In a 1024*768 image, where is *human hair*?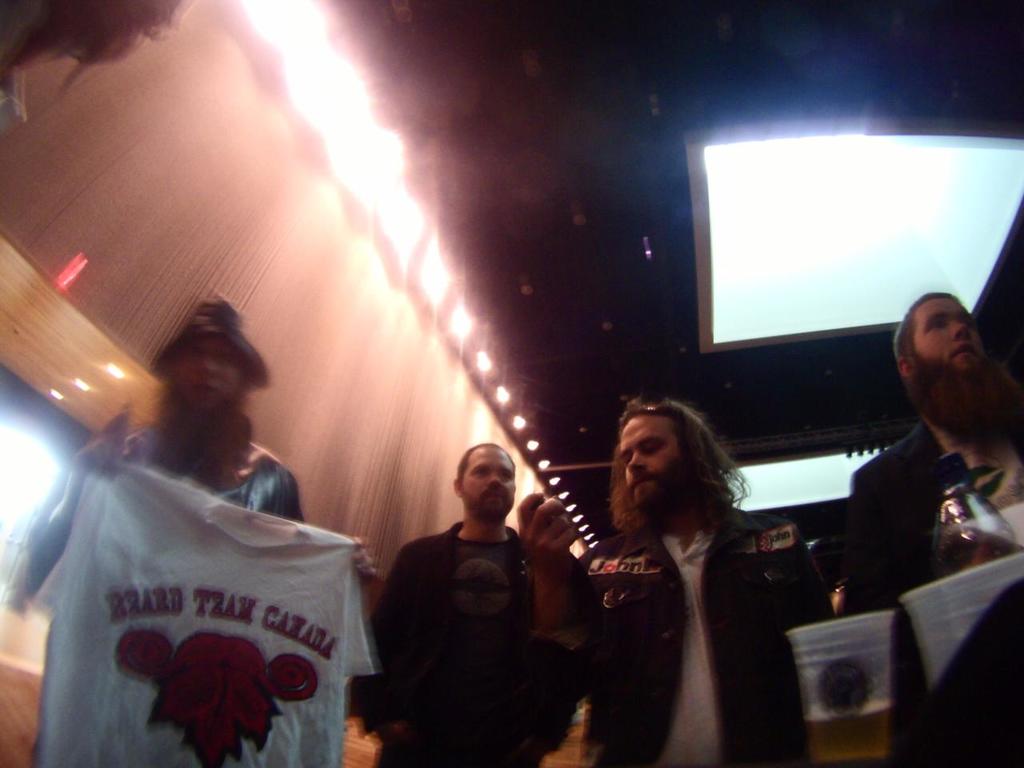
[x1=613, y1=394, x2=750, y2=566].
